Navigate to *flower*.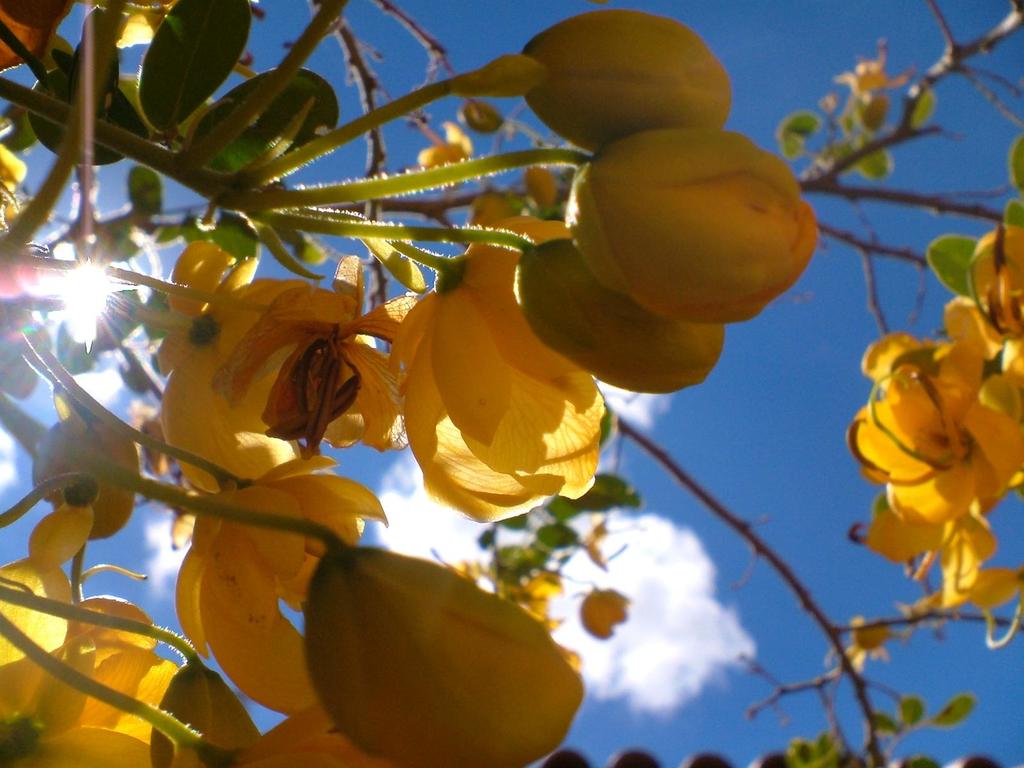
Navigation target: select_region(0, 552, 175, 767).
